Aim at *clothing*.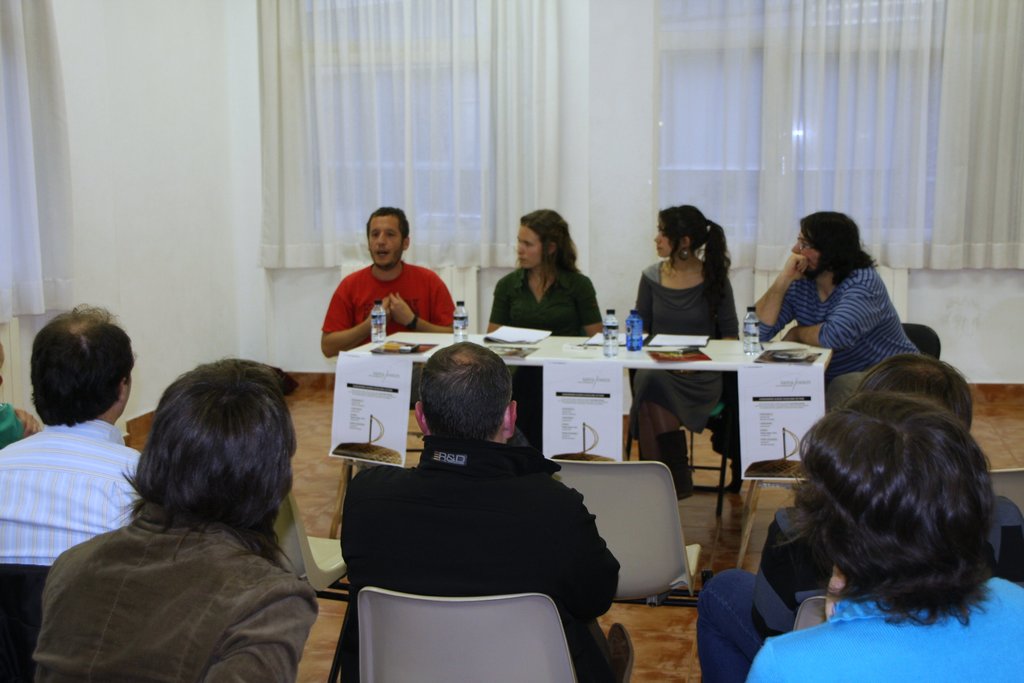
Aimed at 636,261,740,426.
